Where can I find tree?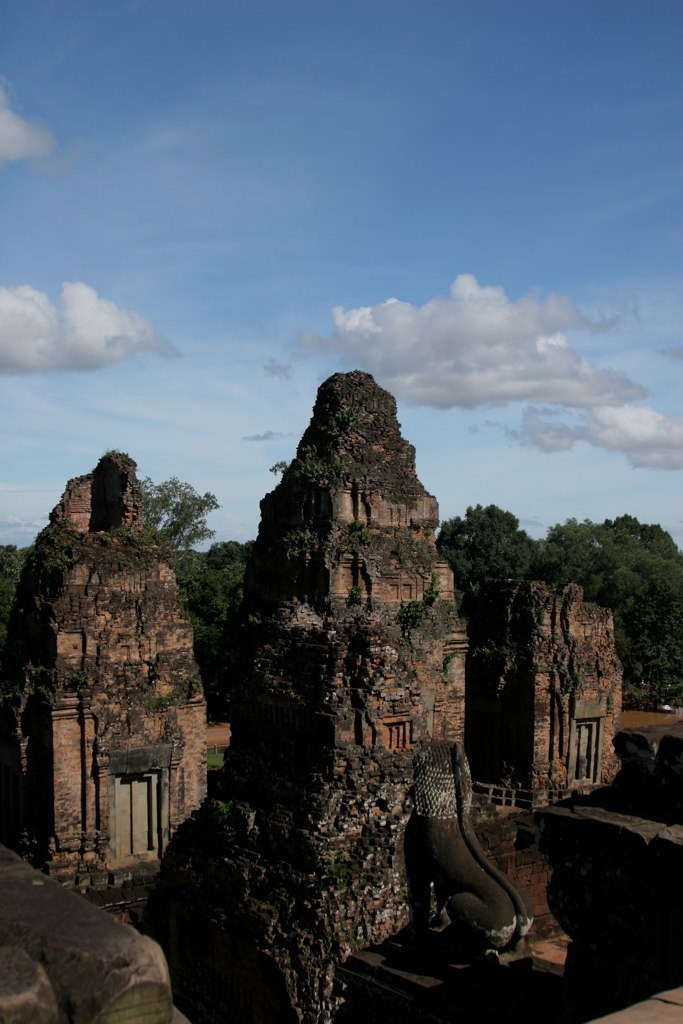
You can find it at region(147, 481, 222, 549).
